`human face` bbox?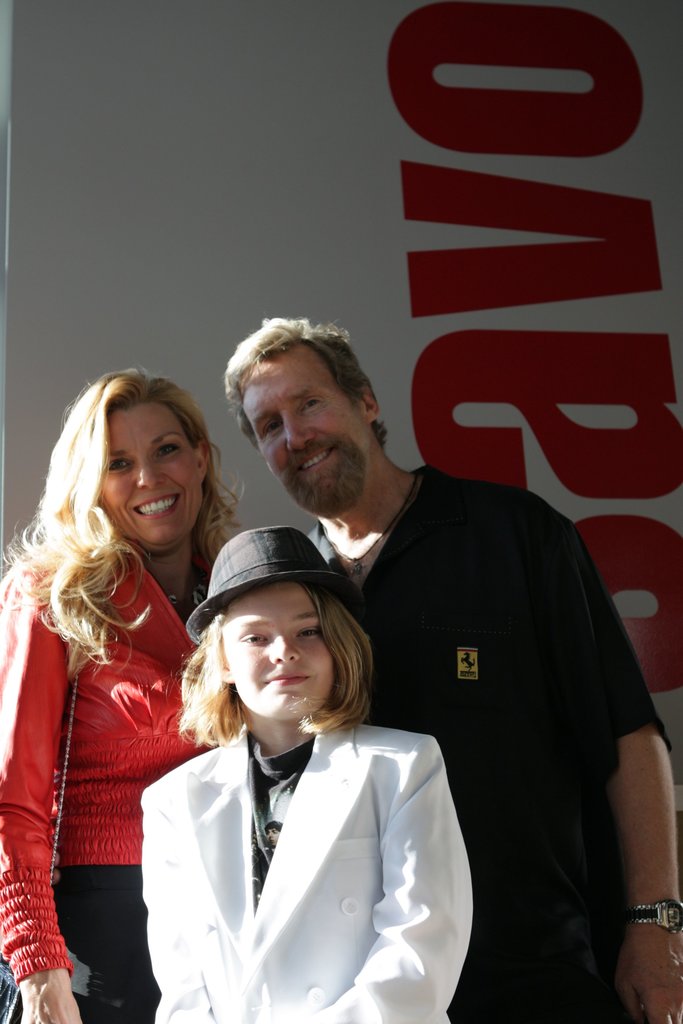
bbox=(99, 400, 204, 548)
